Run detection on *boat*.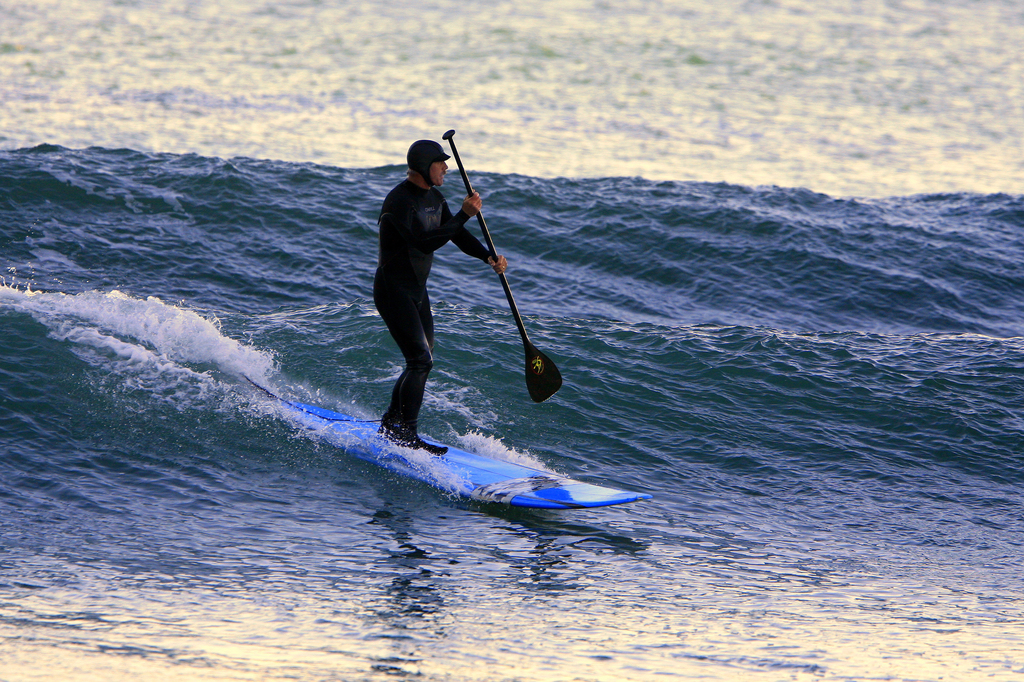
Result: BBox(246, 370, 642, 504).
